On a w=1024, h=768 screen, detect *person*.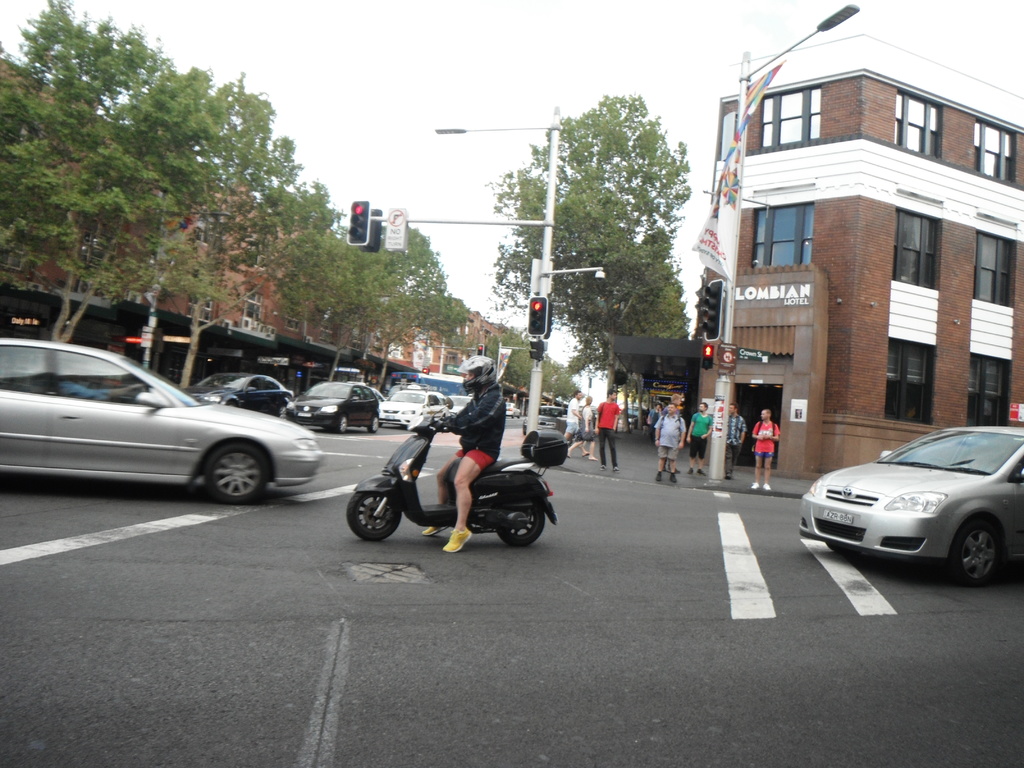
select_region(689, 397, 717, 481).
